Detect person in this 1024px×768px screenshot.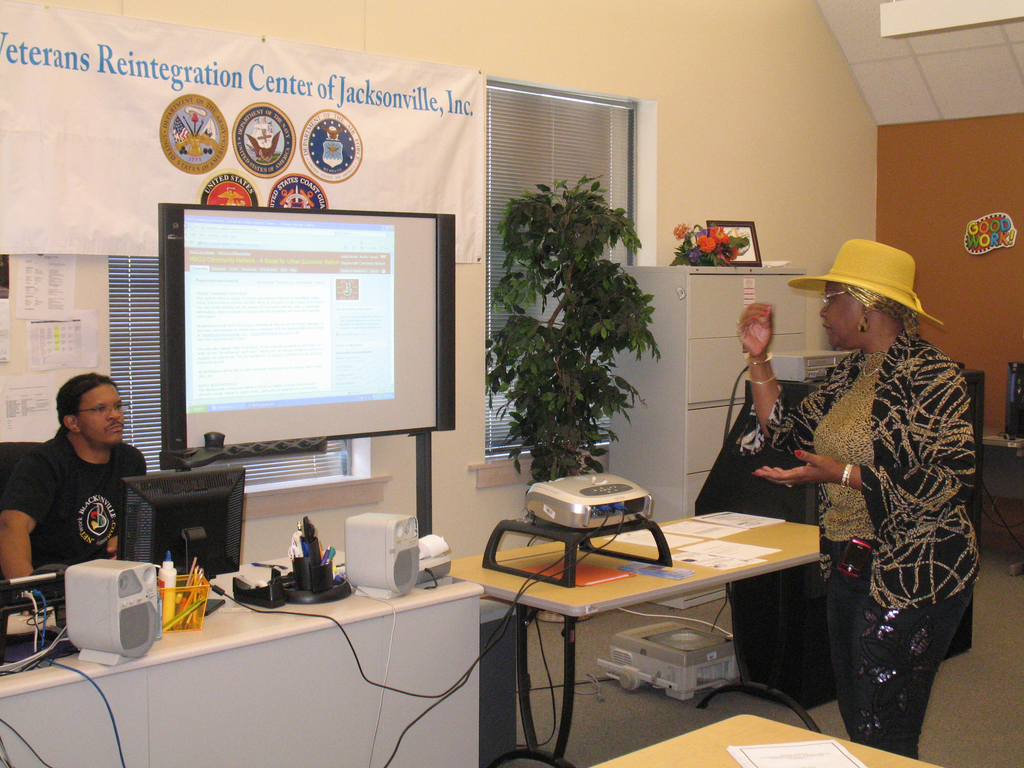
Detection: (x1=0, y1=373, x2=150, y2=603).
